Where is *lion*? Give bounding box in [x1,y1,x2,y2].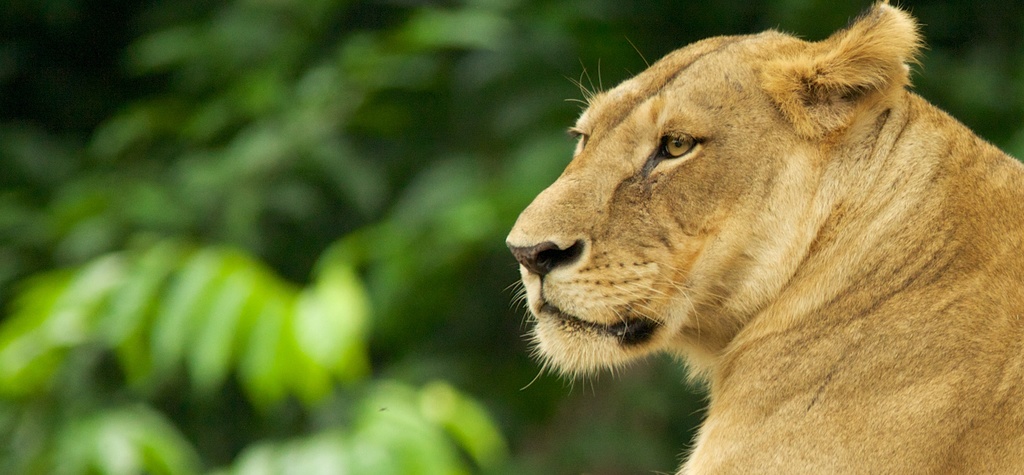
[500,0,1021,474].
